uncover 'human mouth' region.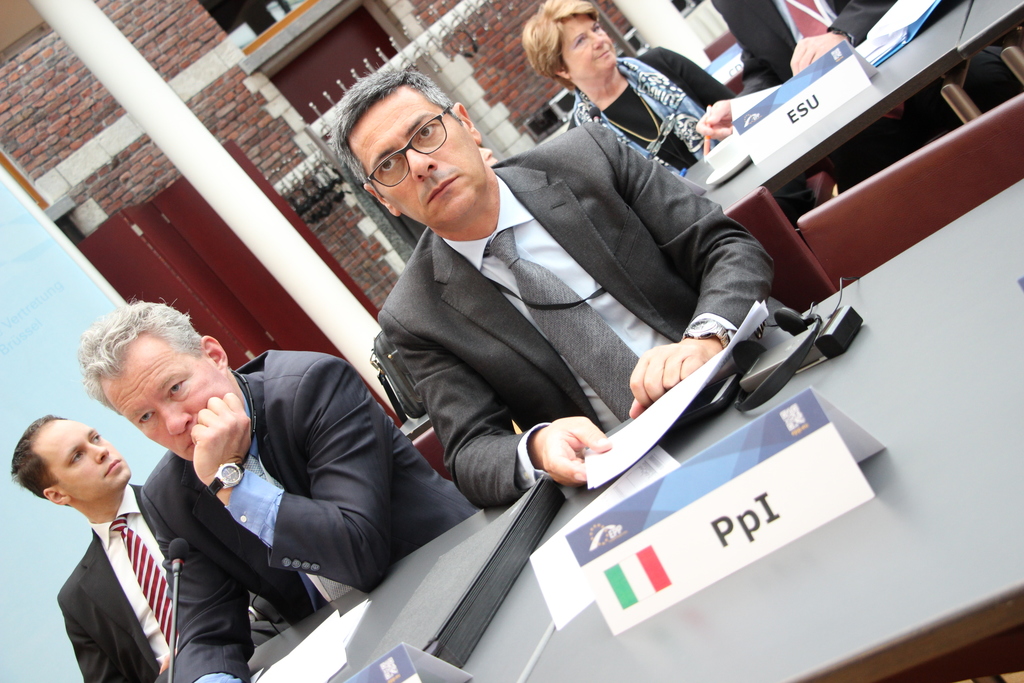
Uncovered: left=426, top=173, right=461, bottom=204.
